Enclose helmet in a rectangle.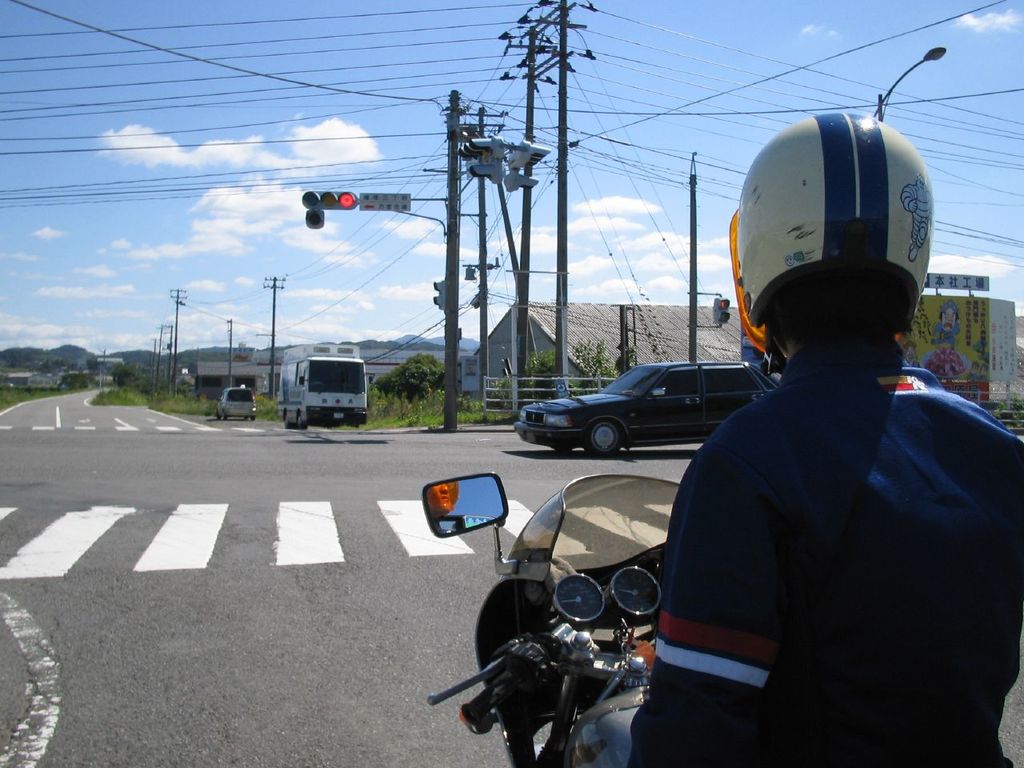
734/106/942/395.
